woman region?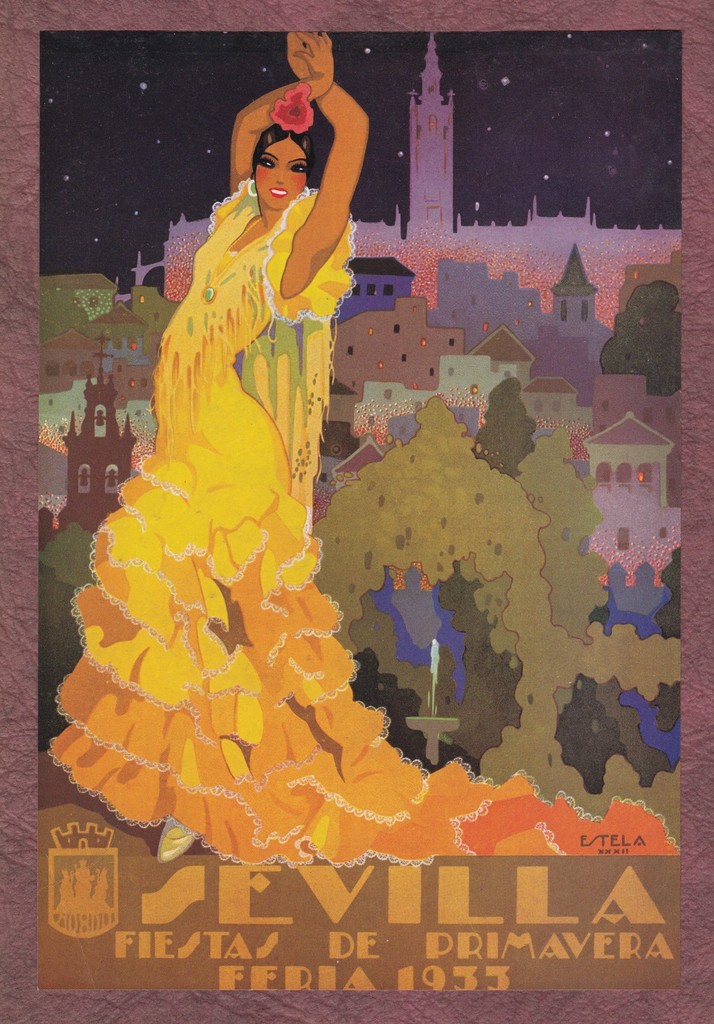
[45, 24, 681, 884]
